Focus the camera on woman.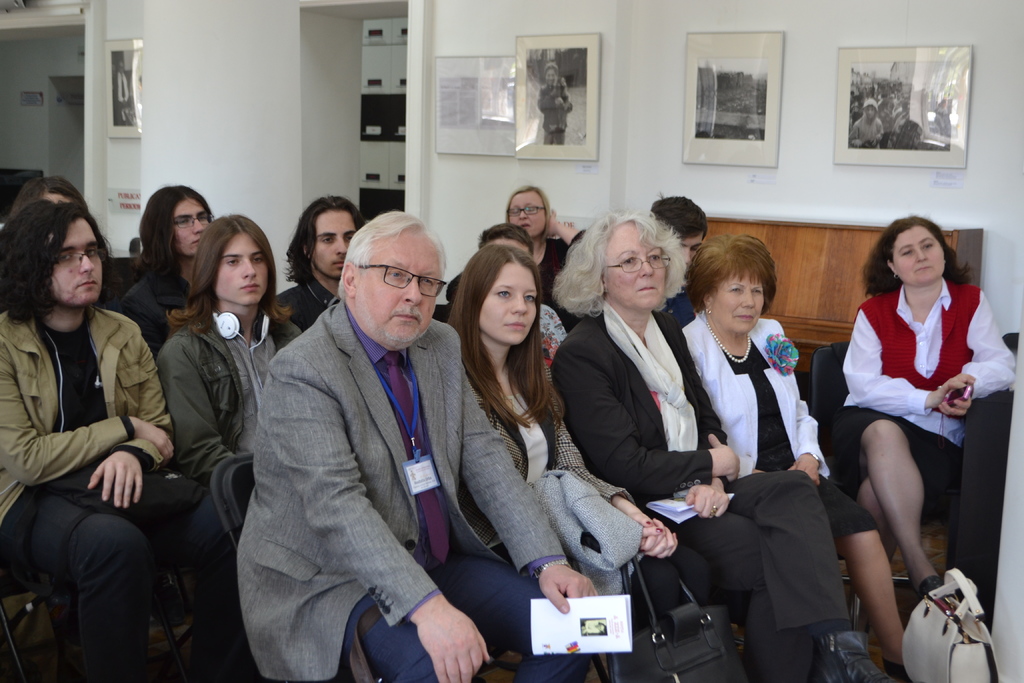
Focus region: Rect(499, 180, 593, 334).
